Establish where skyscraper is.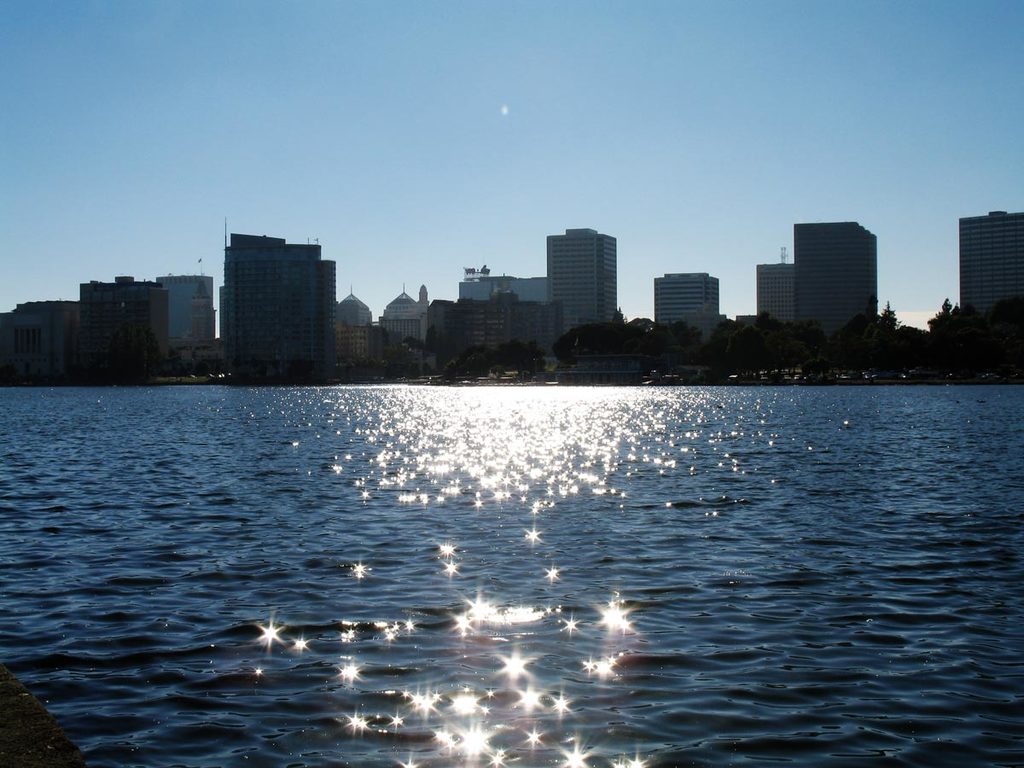
Established at box=[216, 230, 335, 377].
